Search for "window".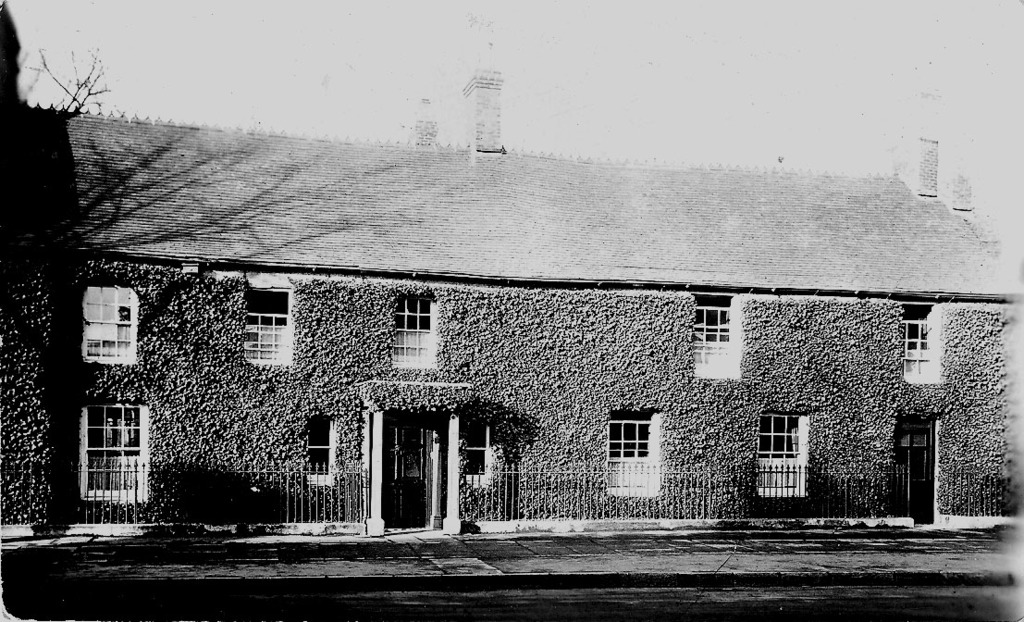
Found at 237:289:298:369.
